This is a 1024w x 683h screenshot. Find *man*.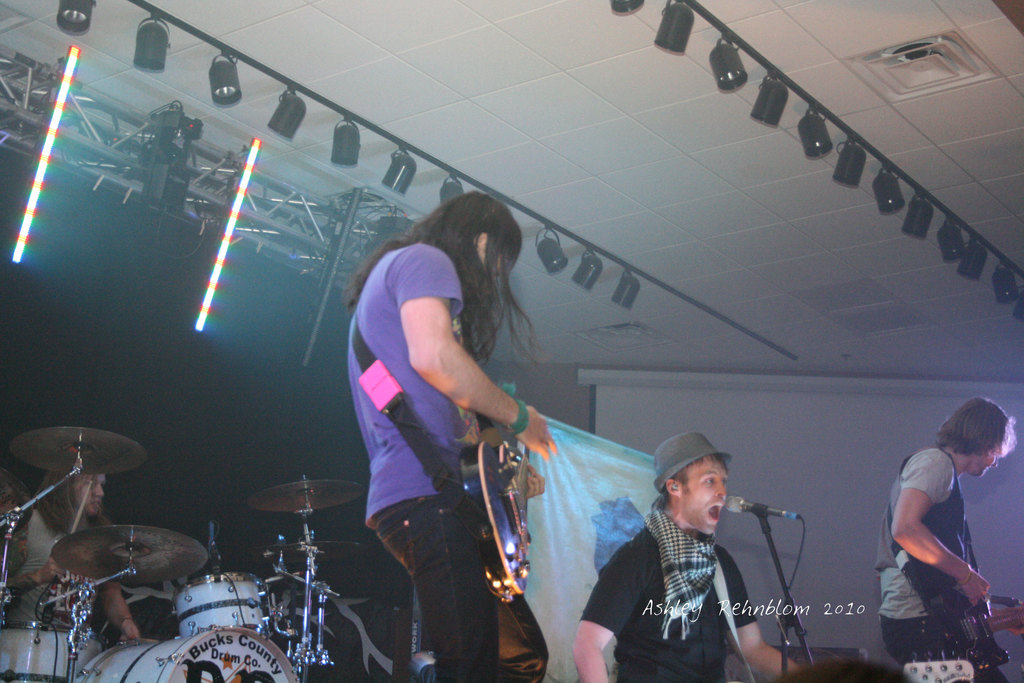
Bounding box: crop(2, 445, 148, 646).
